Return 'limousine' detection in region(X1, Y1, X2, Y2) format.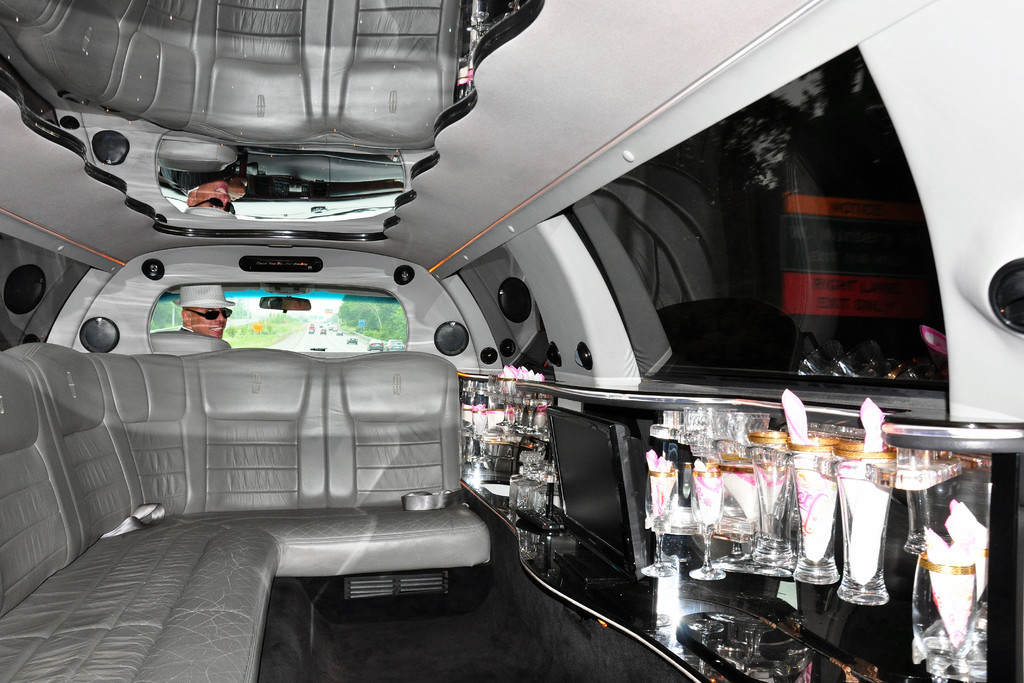
region(0, 0, 1023, 682).
